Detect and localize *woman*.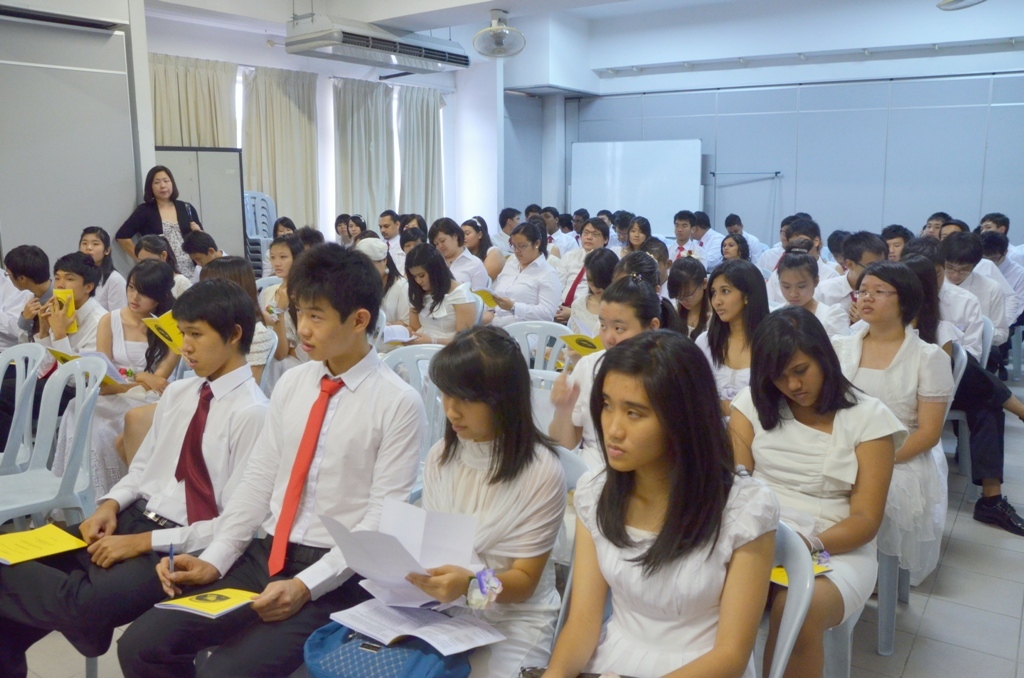
Localized at x1=259, y1=281, x2=312, y2=398.
